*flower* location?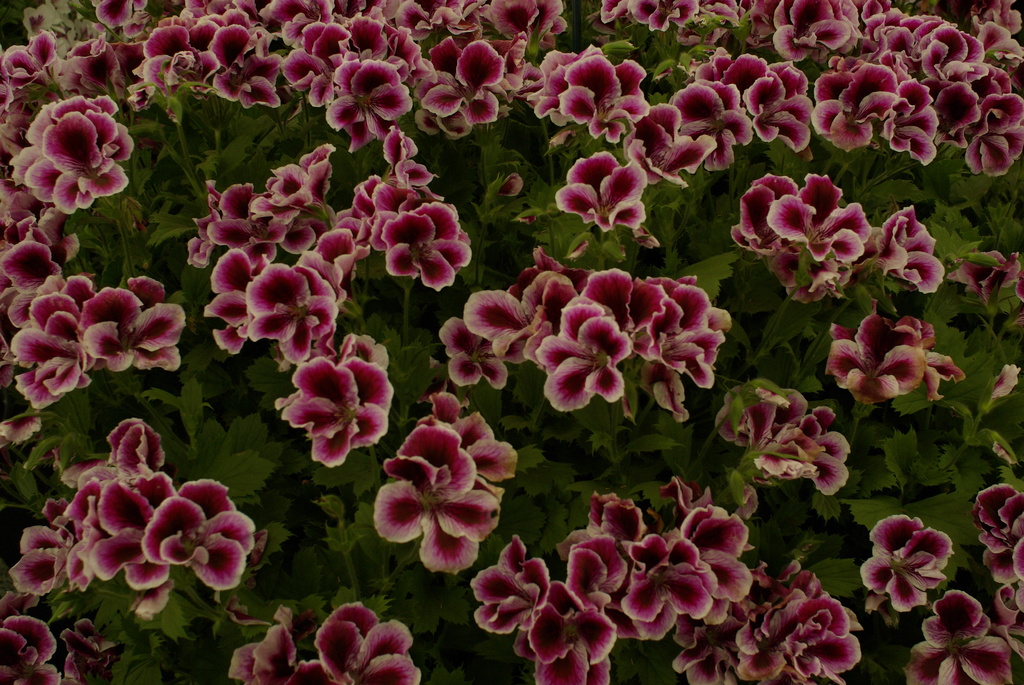
854, 513, 956, 610
